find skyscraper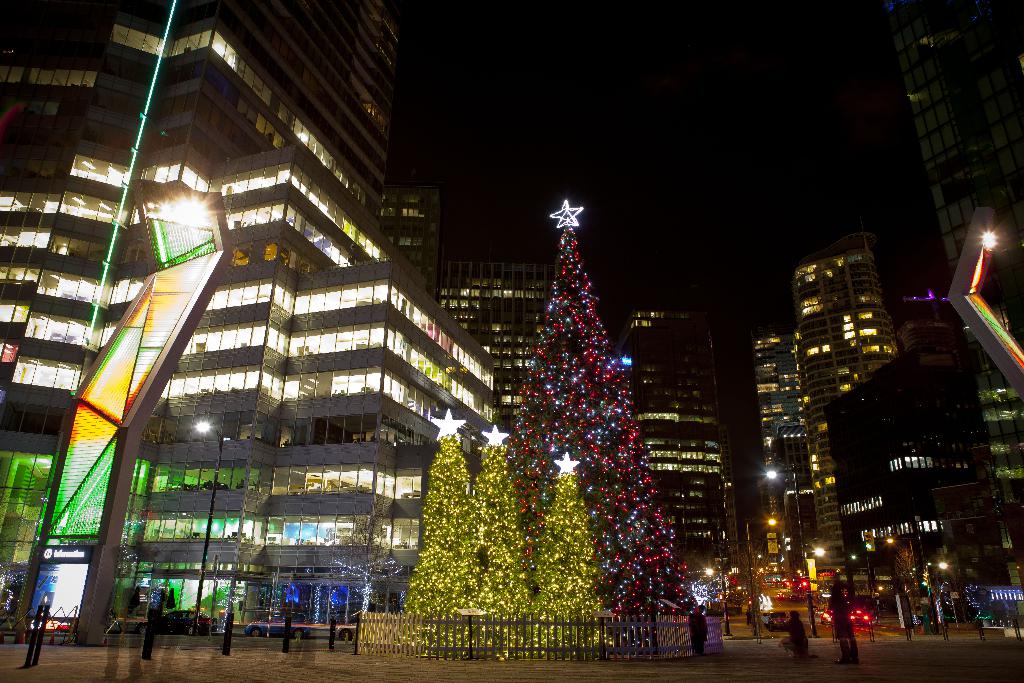
x1=746, y1=334, x2=823, y2=587
